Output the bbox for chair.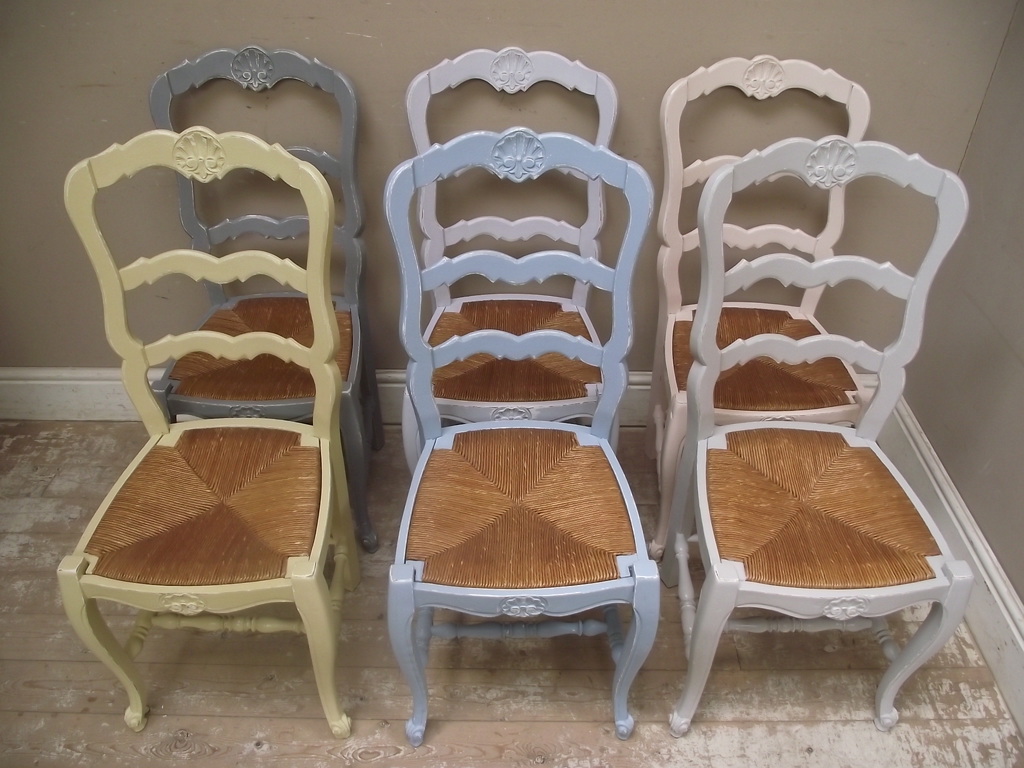
152,46,382,557.
